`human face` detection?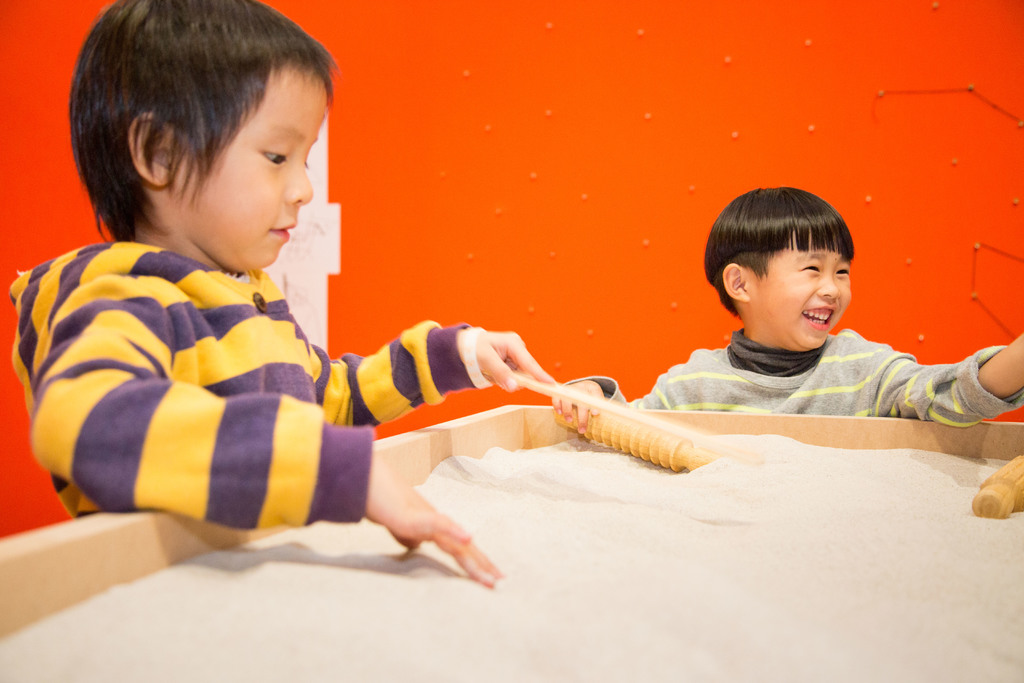
box(175, 65, 324, 269)
